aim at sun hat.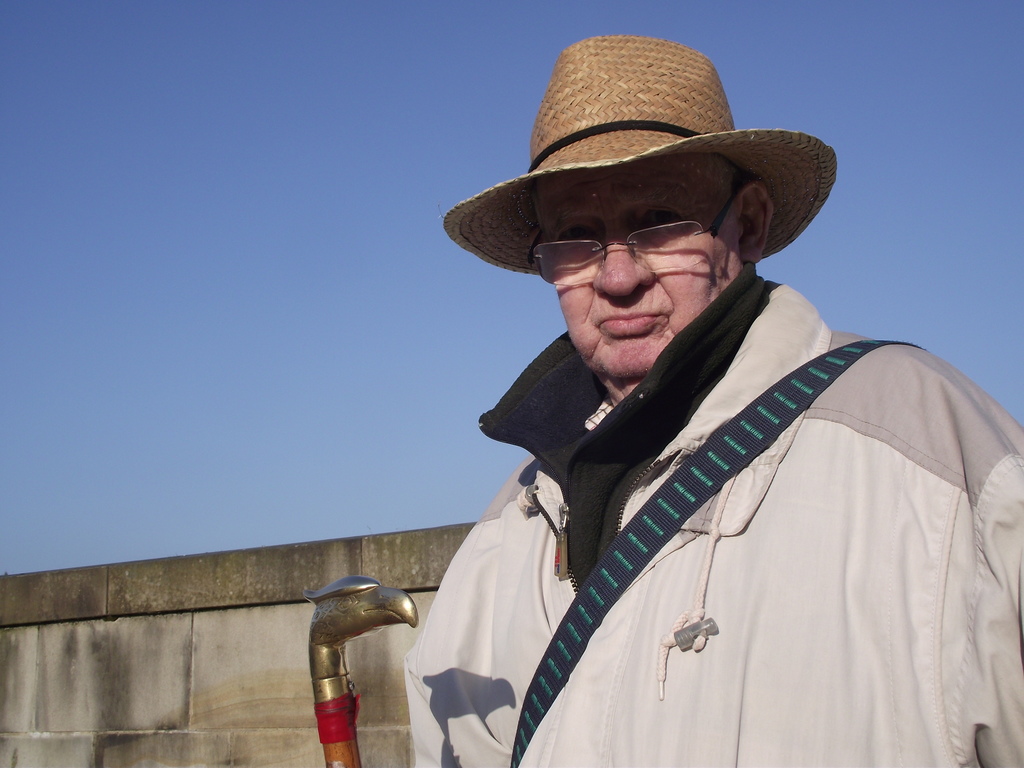
Aimed at {"x1": 431, "y1": 29, "x2": 851, "y2": 278}.
